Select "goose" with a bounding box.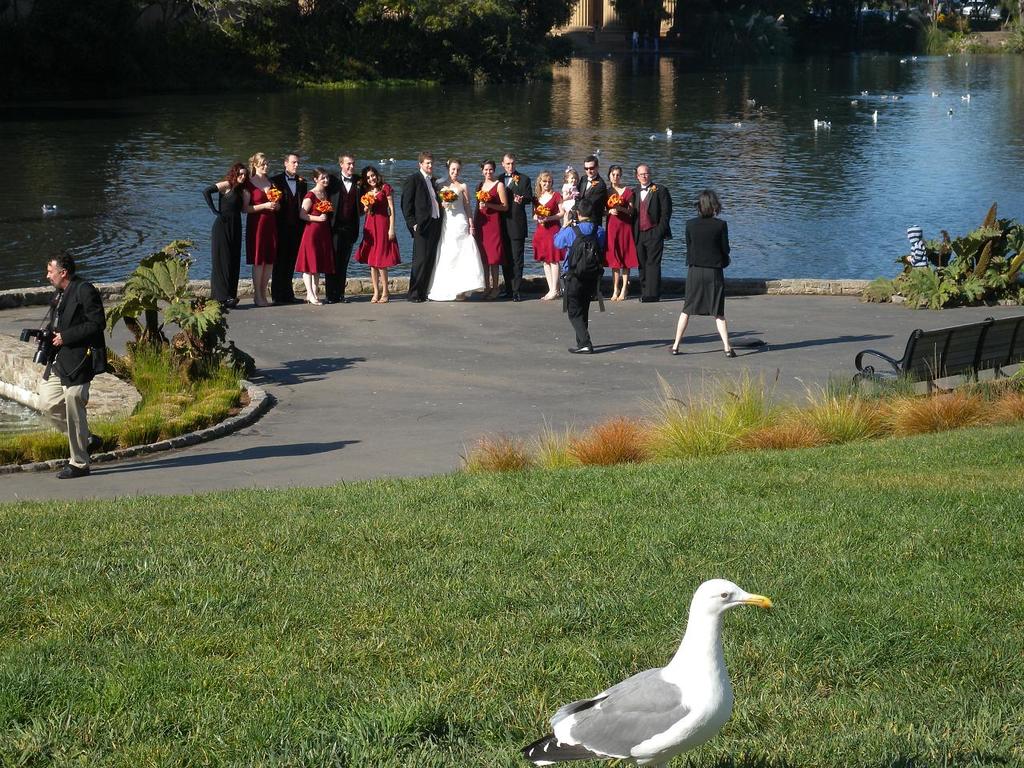
bbox(514, 575, 775, 766).
